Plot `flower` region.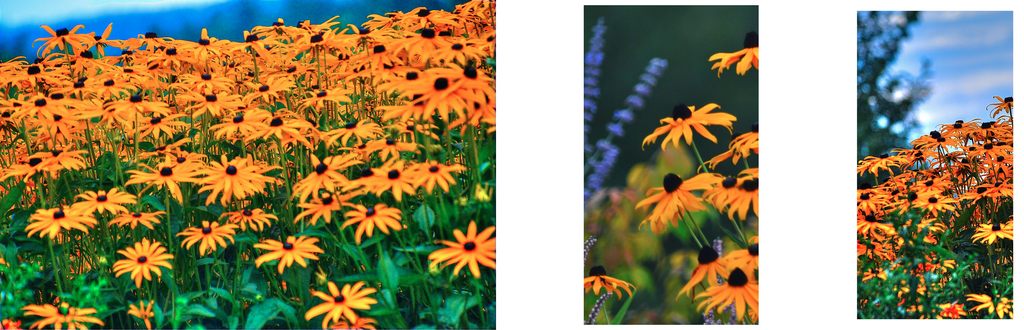
Plotted at (x1=178, y1=216, x2=232, y2=259).
